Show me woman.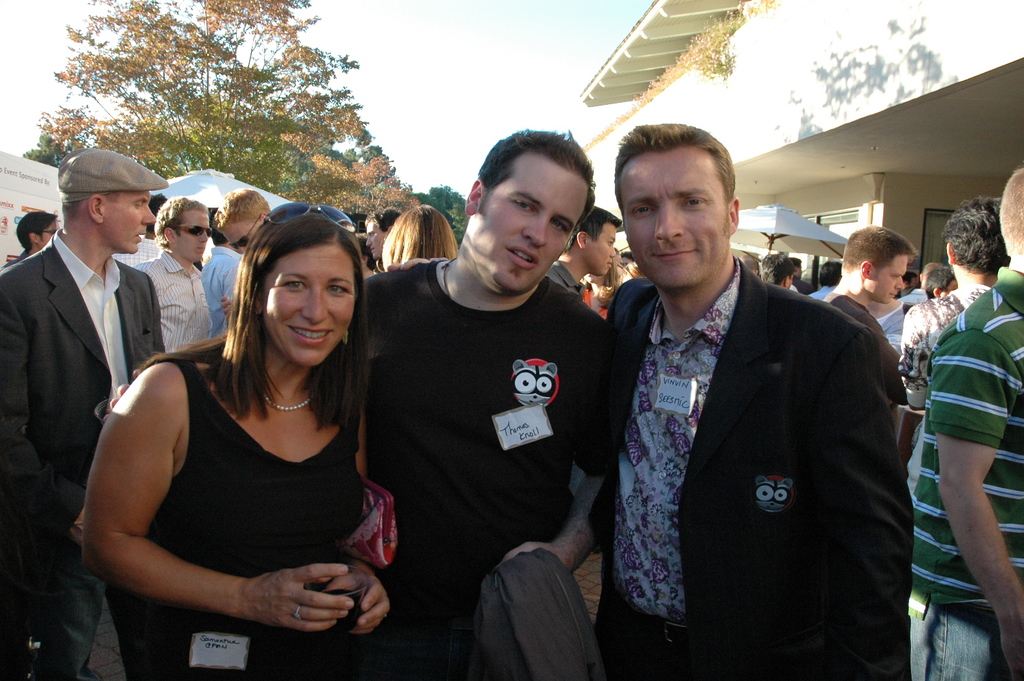
woman is here: left=92, top=200, right=396, bottom=673.
